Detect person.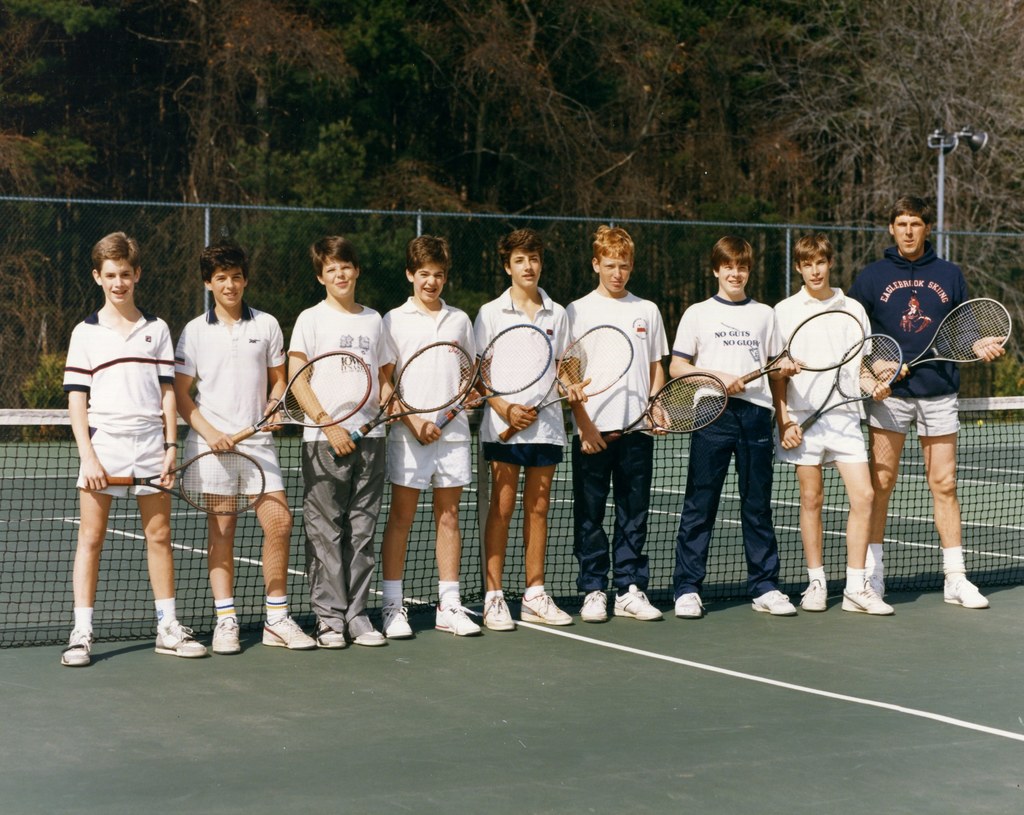
Detected at locate(684, 232, 790, 620).
